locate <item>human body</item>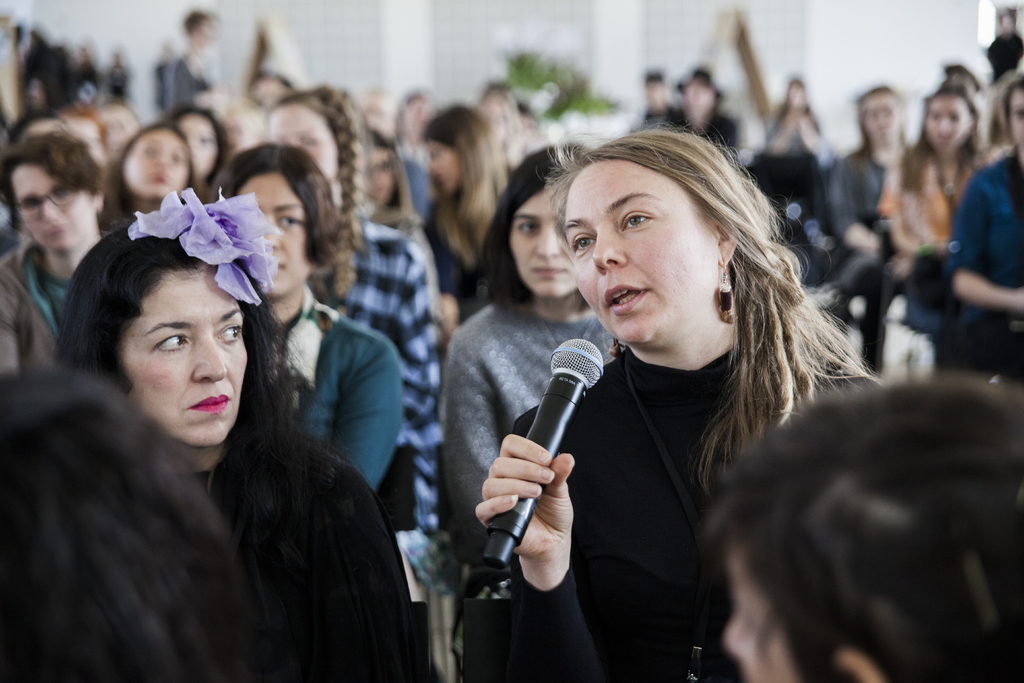
<box>881,78,990,308</box>
